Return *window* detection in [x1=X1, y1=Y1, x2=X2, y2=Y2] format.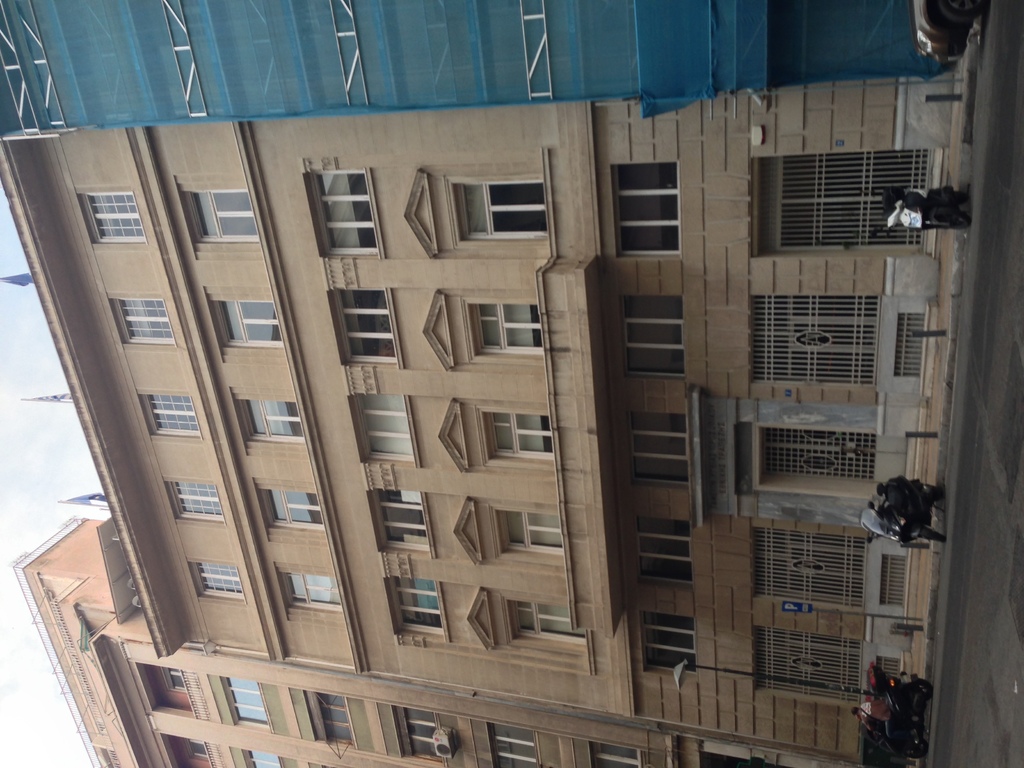
[x1=625, y1=413, x2=694, y2=483].
